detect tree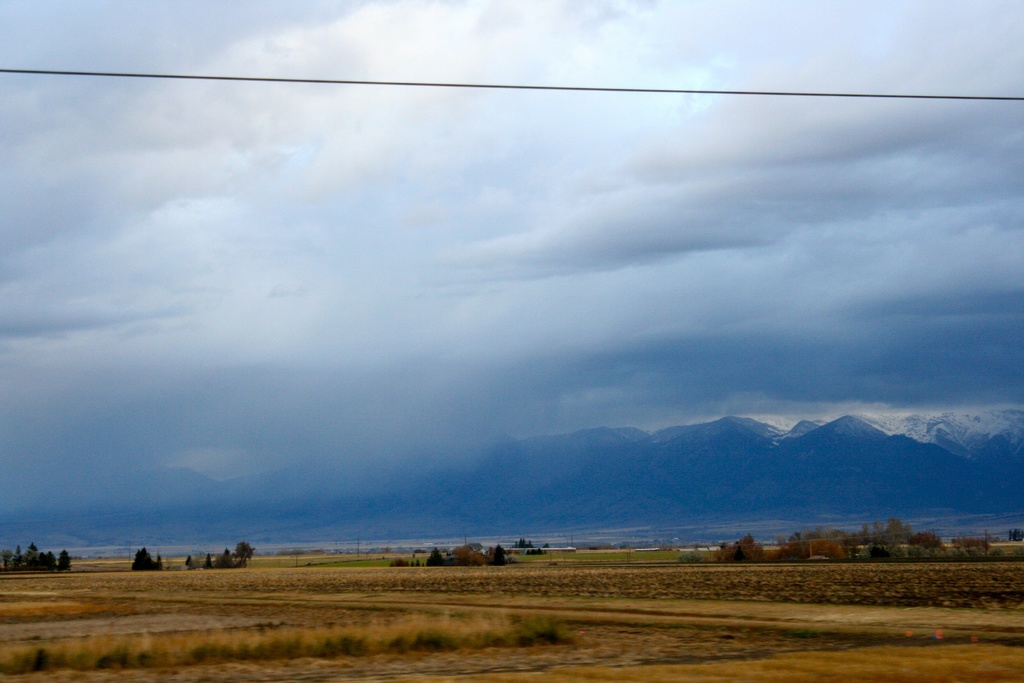
(left=237, top=537, right=261, bottom=566)
